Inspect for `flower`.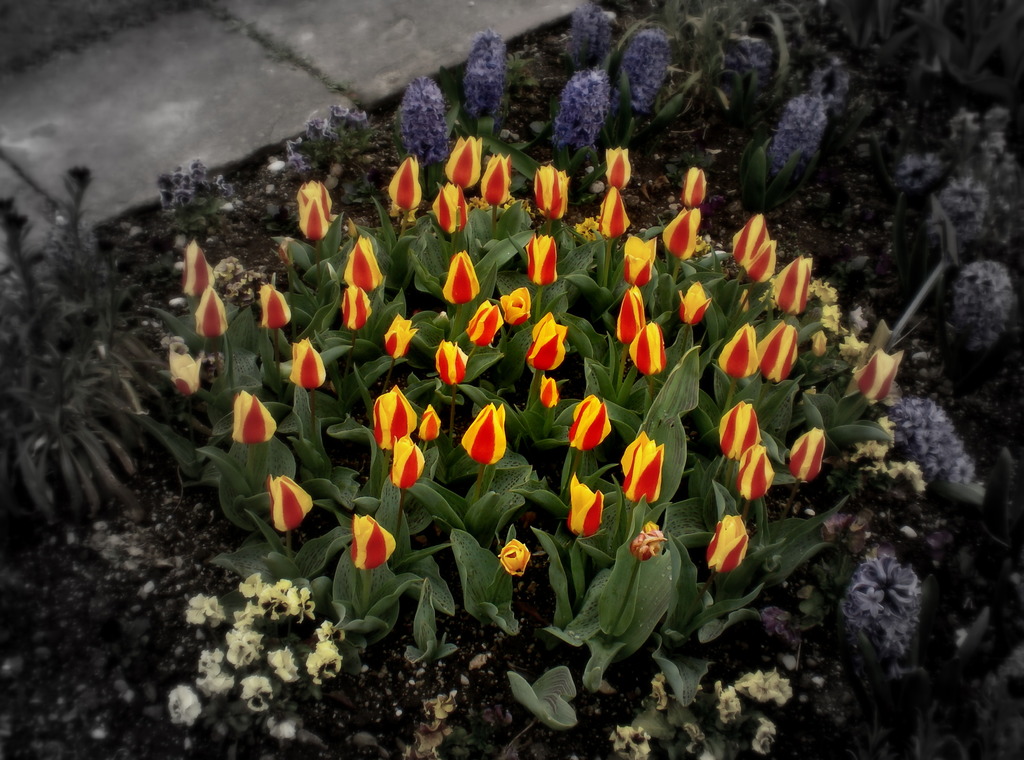
Inspection: region(255, 279, 292, 327).
